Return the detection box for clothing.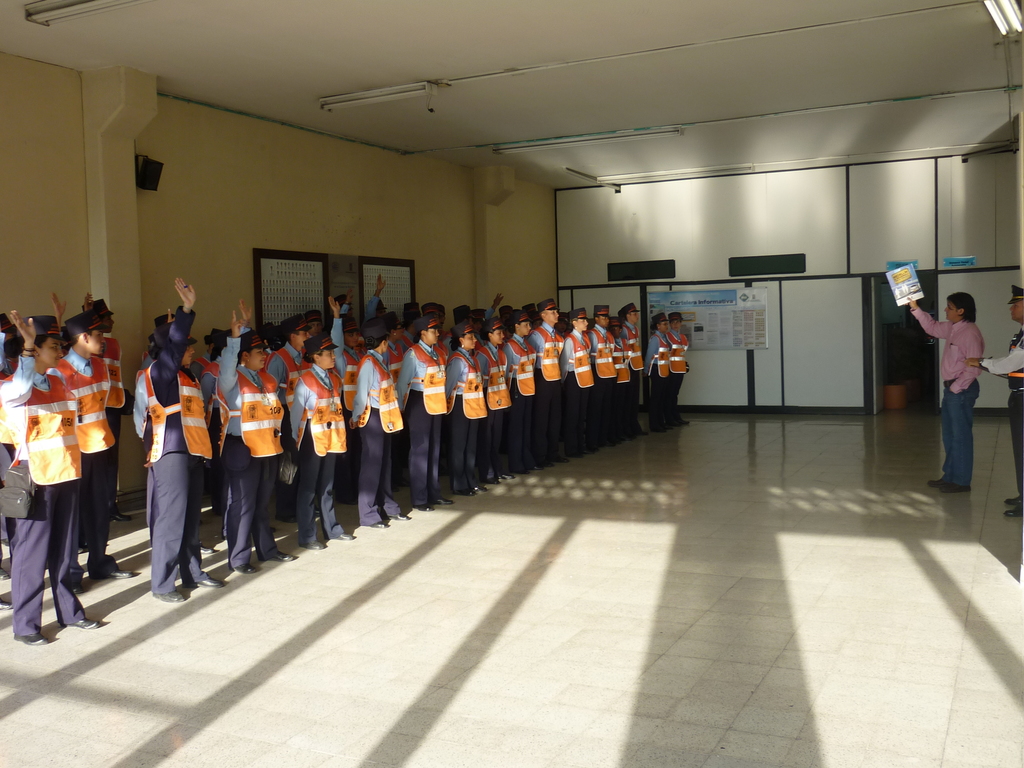
crop(982, 324, 1023, 495).
